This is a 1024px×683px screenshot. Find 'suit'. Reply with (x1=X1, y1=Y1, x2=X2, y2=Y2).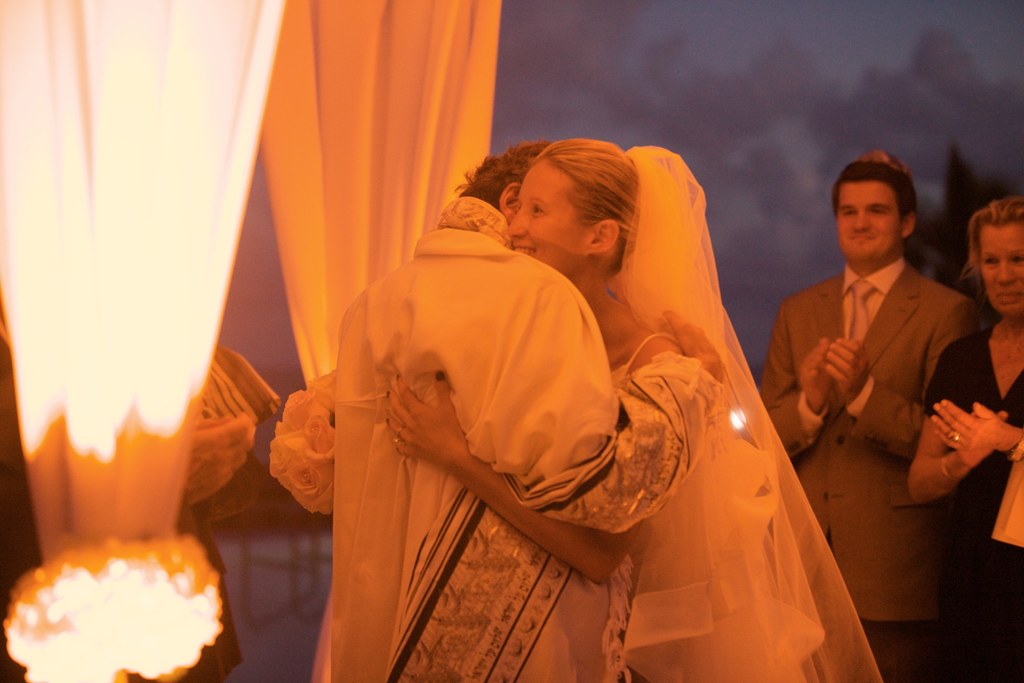
(x1=778, y1=165, x2=998, y2=642).
